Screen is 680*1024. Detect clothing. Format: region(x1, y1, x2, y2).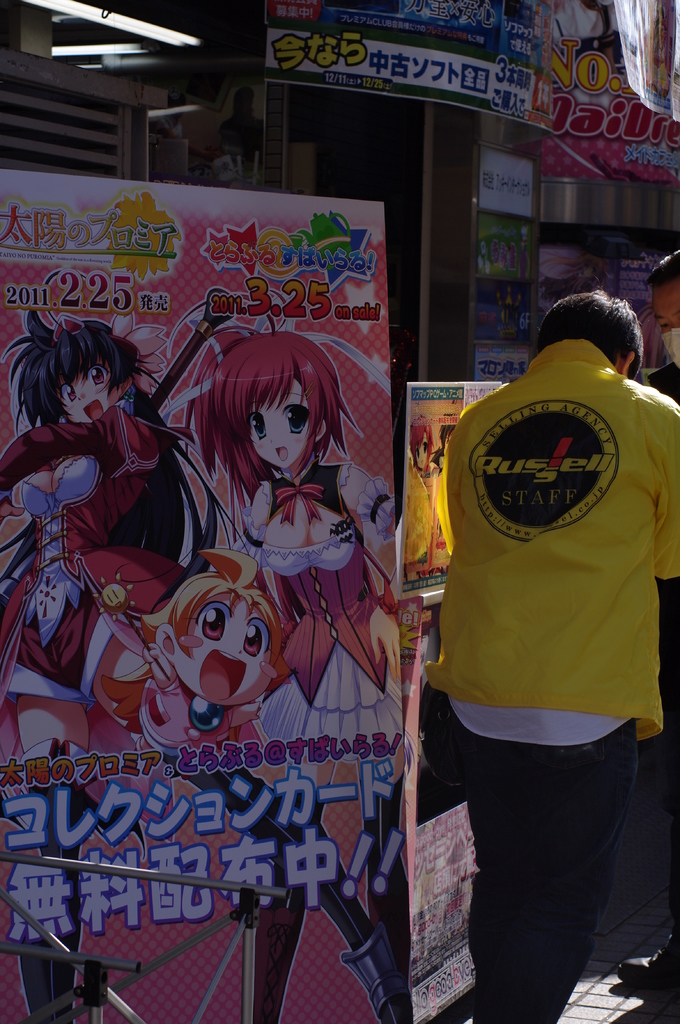
region(395, 382, 660, 959).
